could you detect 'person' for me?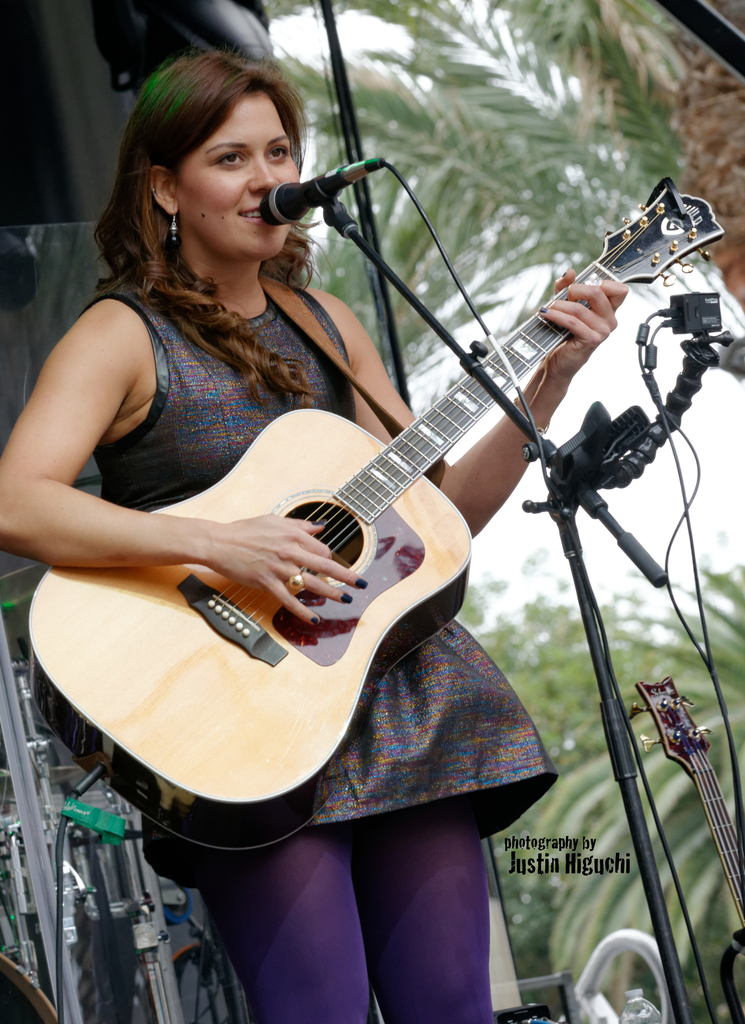
Detection result: <region>0, 51, 561, 1023</region>.
